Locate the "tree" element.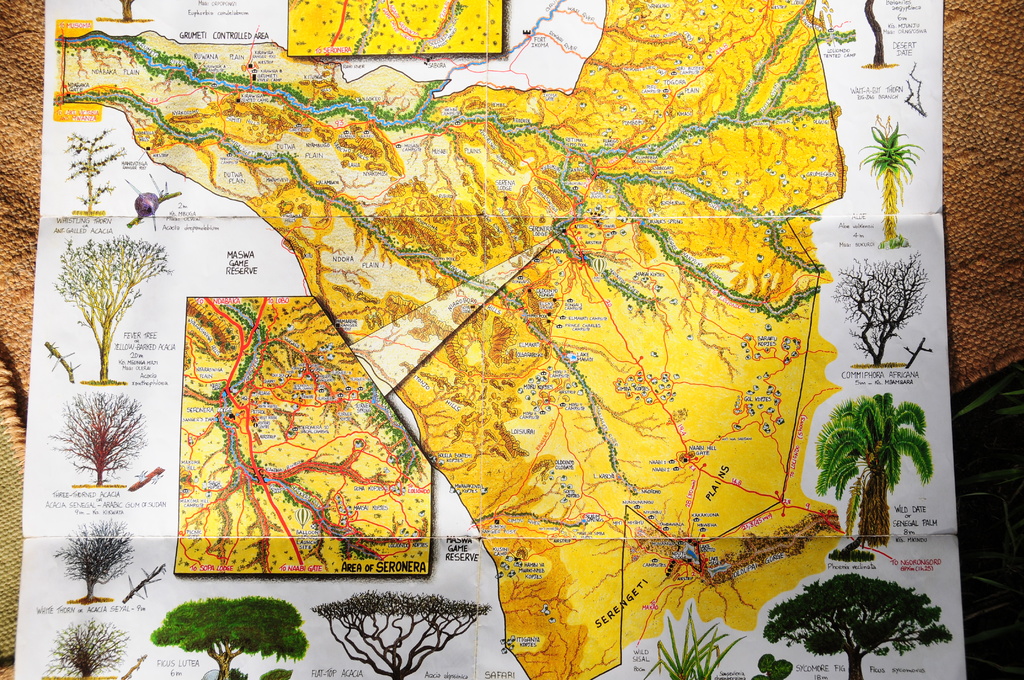
Element bbox: (left=60, top=120, right=127, bottom=219).
